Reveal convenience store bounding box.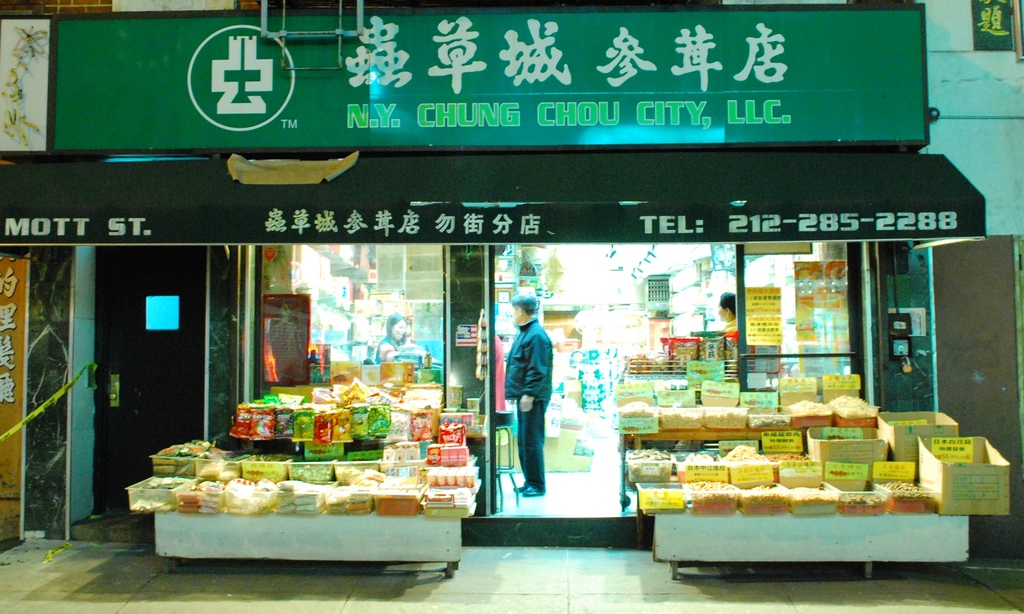
Revealed: bbox=[59, 40, 1001, 587].
